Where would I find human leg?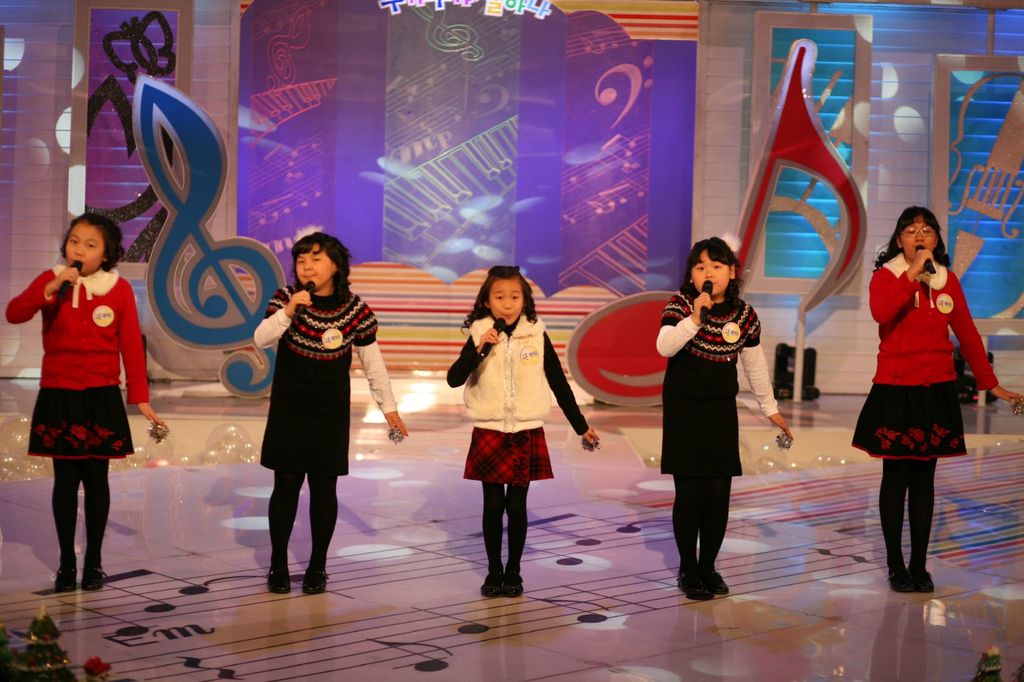
At [left=502, top=435, right=534, bottom=595].
